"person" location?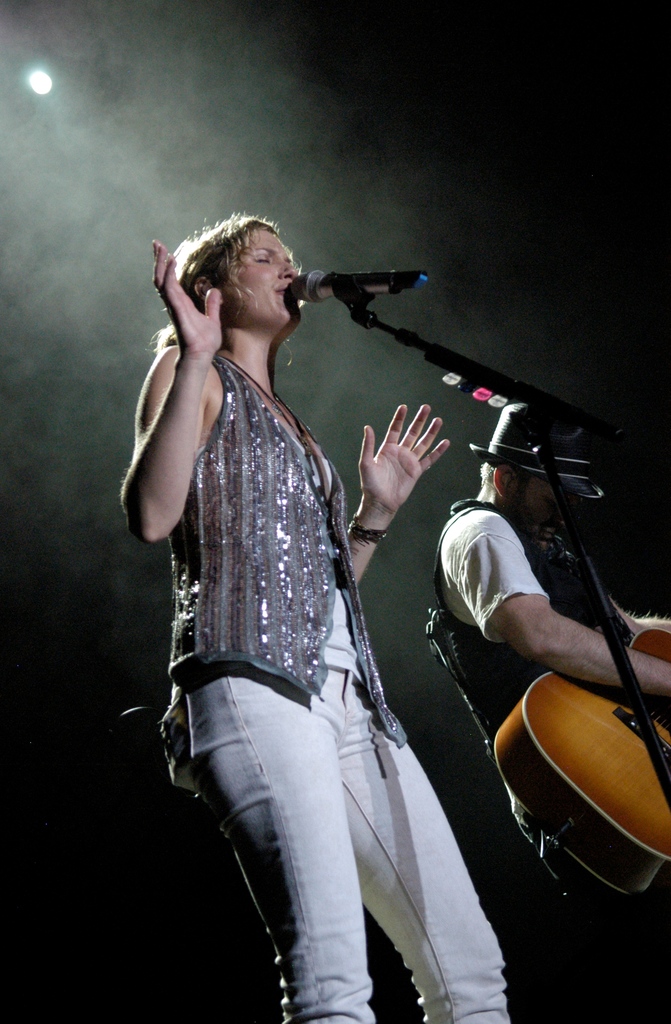
436, 401, 670, 991
